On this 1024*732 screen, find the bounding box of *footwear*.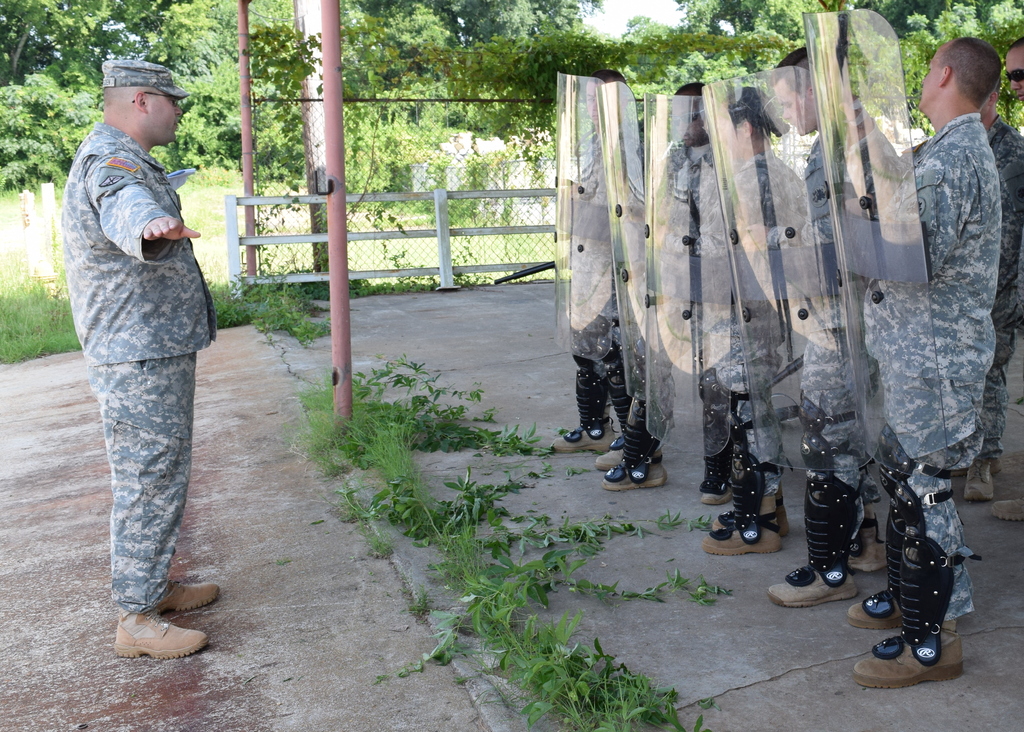
Bounding box: crop(850, 504, 893, 571).
